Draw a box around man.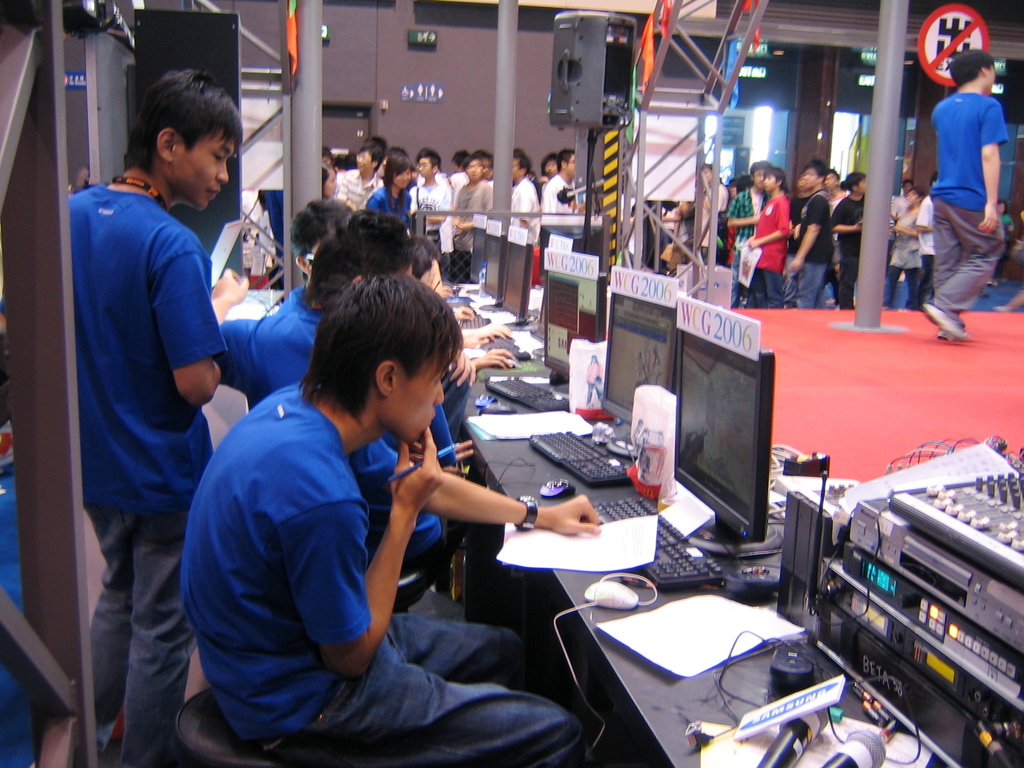
179 275 612 767.
